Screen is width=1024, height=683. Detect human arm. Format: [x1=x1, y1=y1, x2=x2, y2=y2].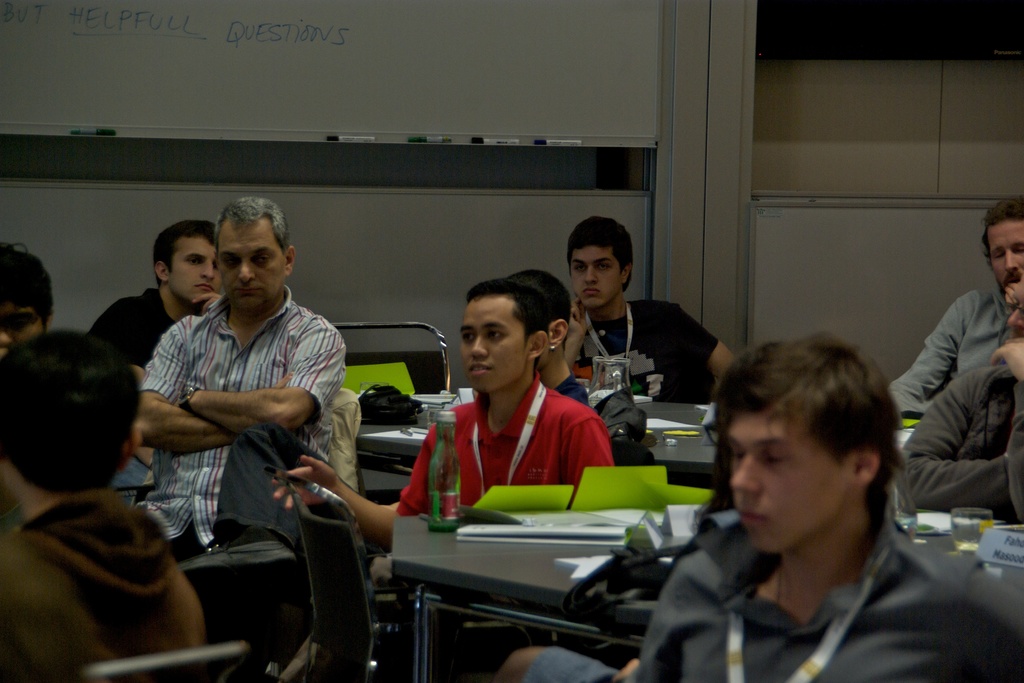
[x1=677, y1=302, x2=753, y2=406].
